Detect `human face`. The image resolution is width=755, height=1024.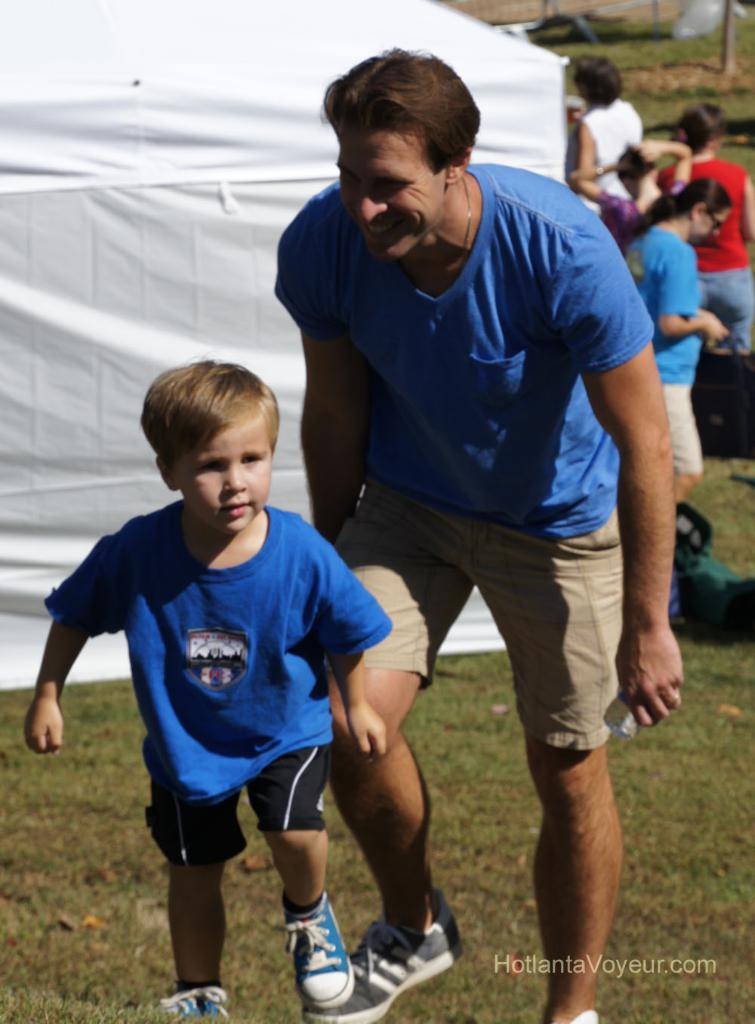
left=178, top=412, right=275, bottom=535.
